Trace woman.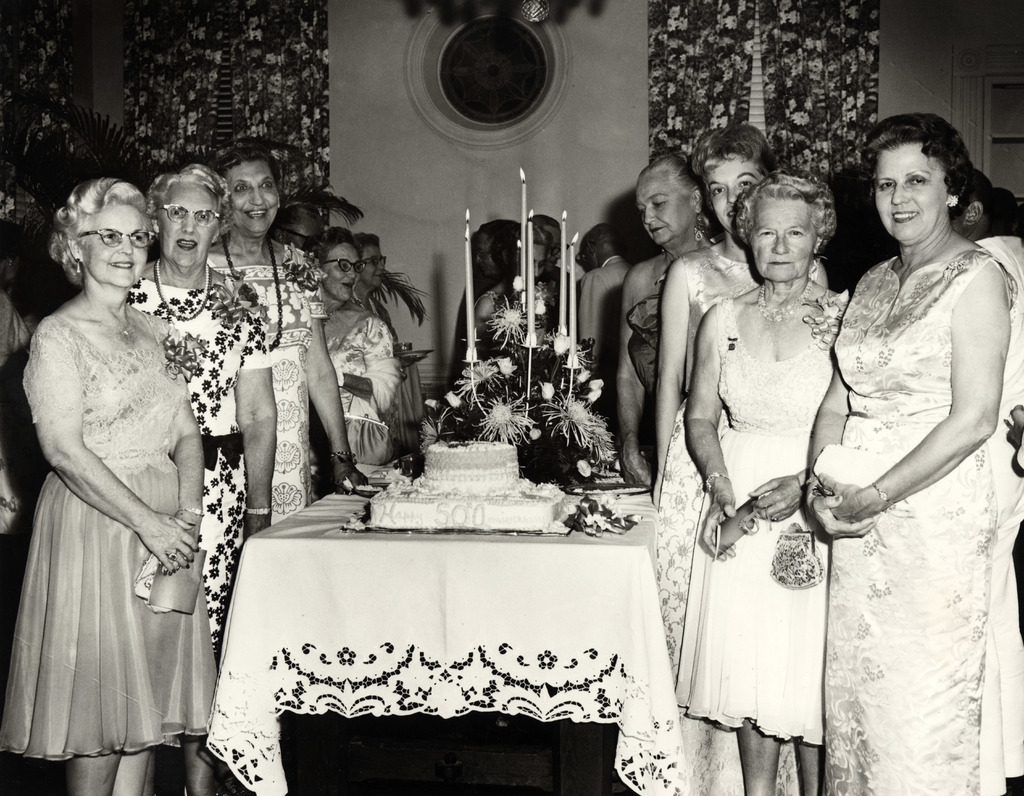
Traced to 669, 163, 852, 795.
